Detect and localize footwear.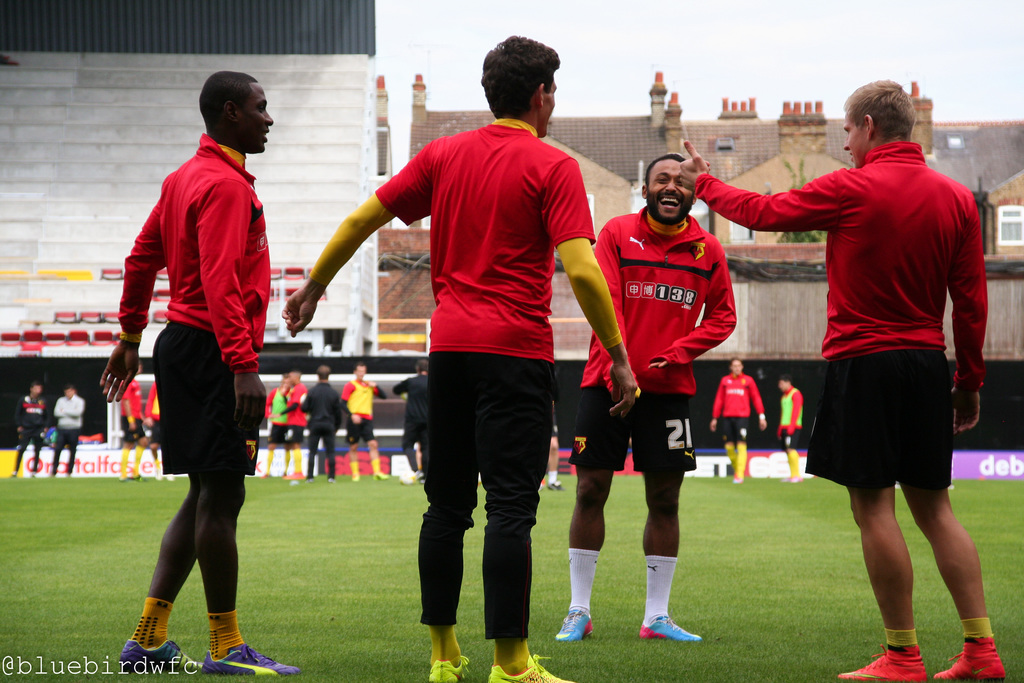
Localized at crop(351, 467, 359, 483).
